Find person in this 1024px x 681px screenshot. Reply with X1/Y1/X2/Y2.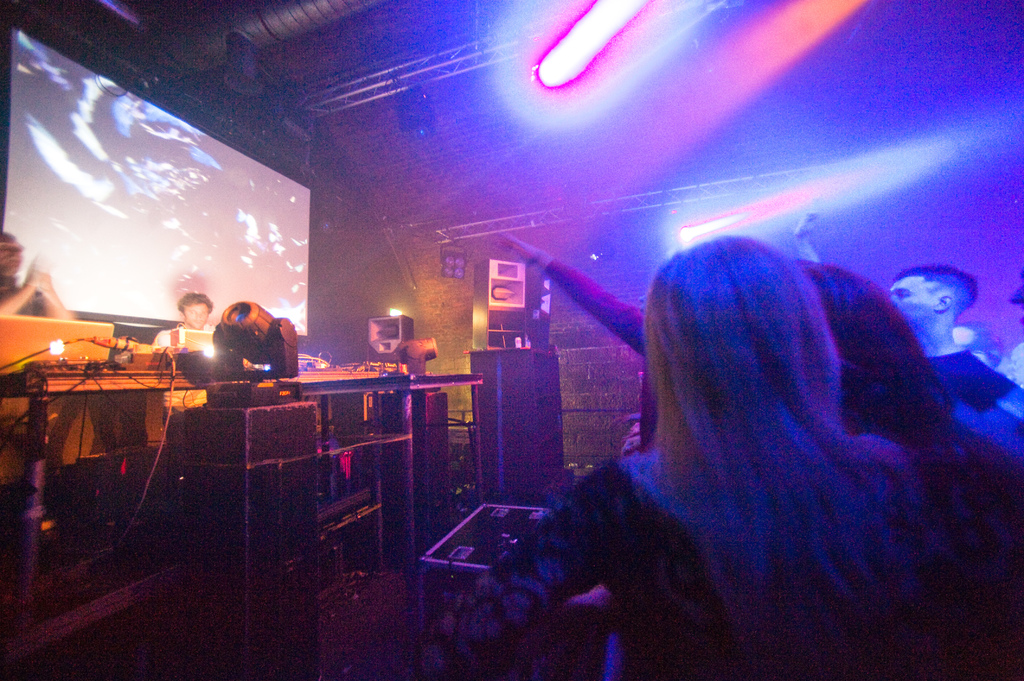
148/294/221/348.
